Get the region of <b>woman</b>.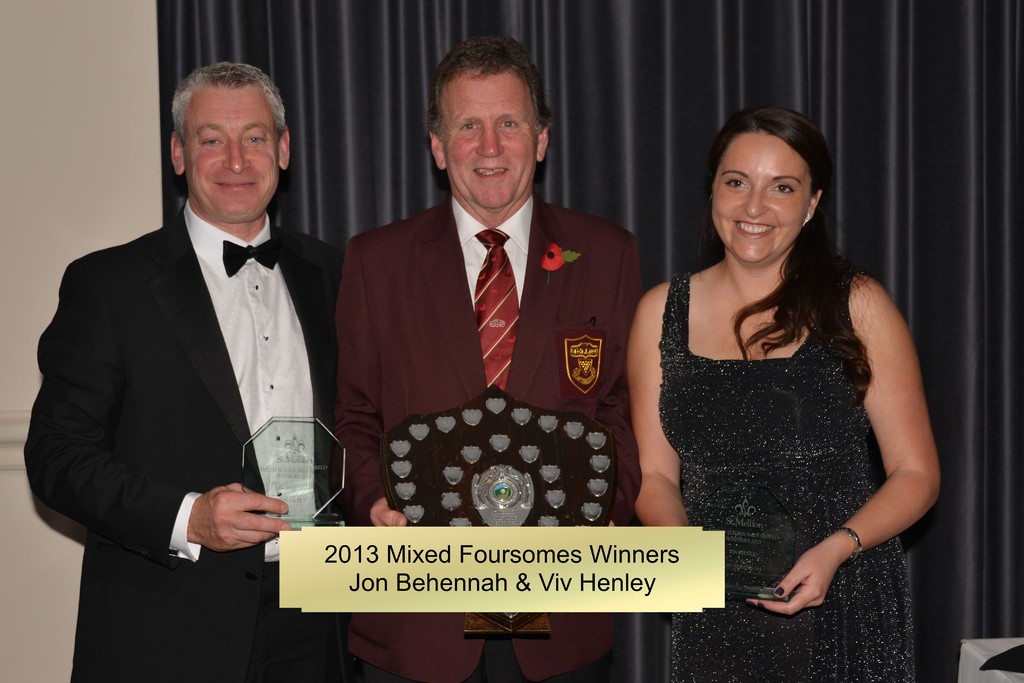
detection(622, 106, 944, 682).
